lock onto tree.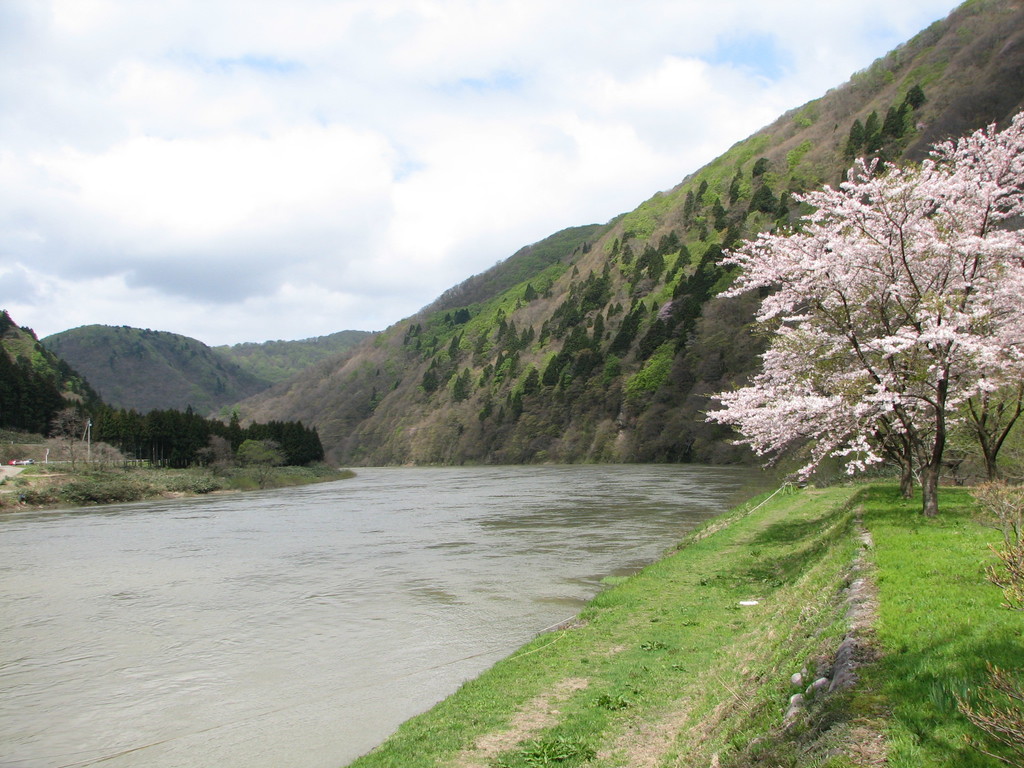
Locked: [695, 180, 708, 208].
